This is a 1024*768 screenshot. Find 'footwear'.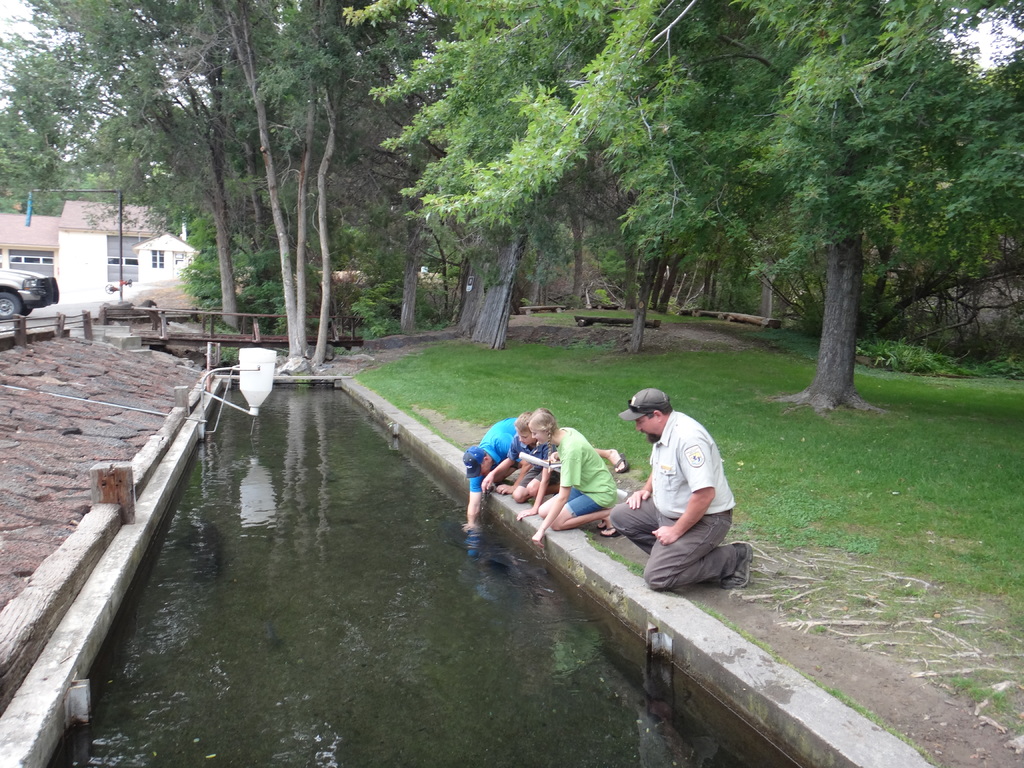
Bounding box: <bbox>612, 451, 629, 472</bbox>.
